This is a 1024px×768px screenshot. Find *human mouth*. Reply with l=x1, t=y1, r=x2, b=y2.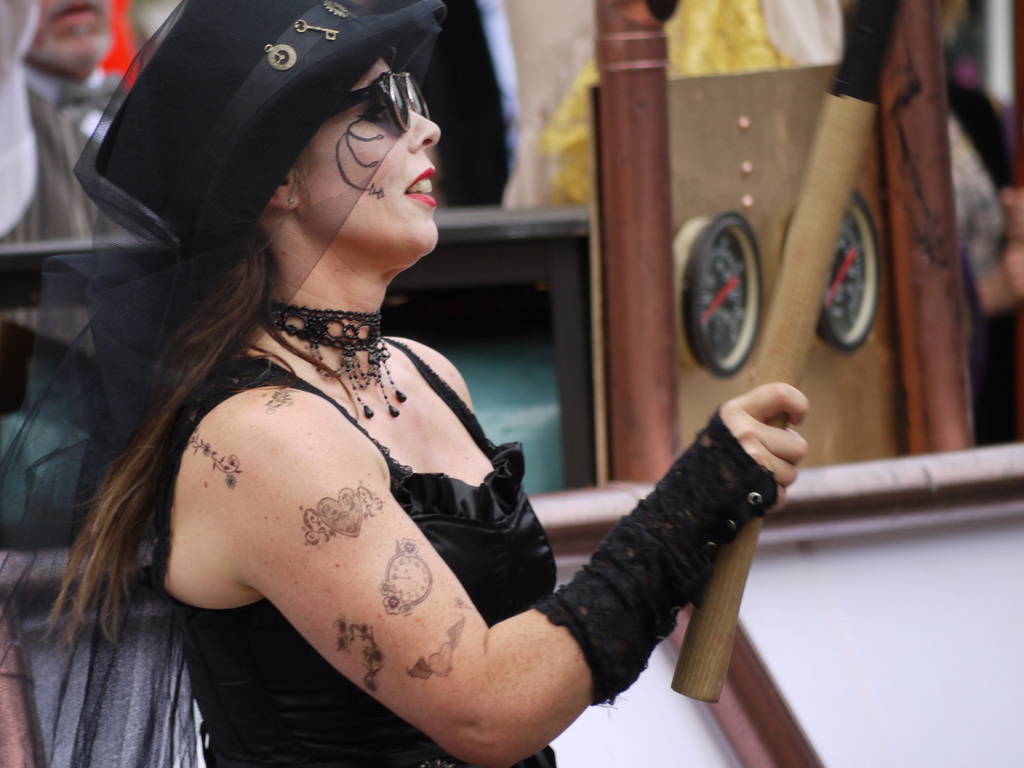
l=405, t=166, r=435, b=207.
